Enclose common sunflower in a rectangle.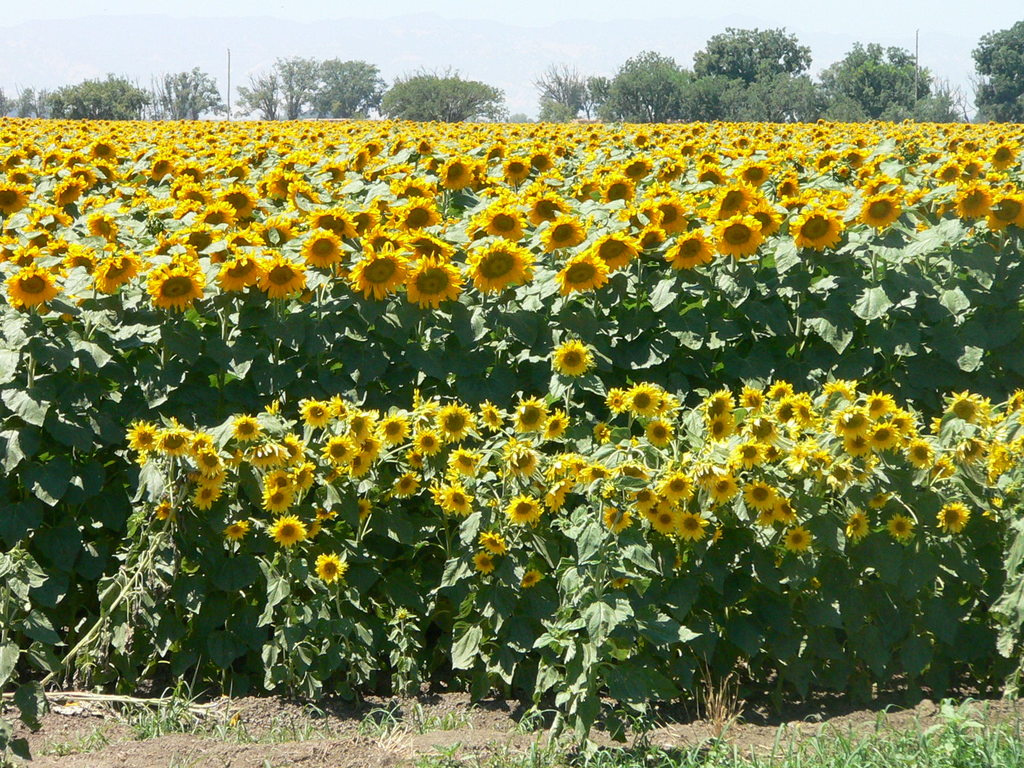
x1=913, y1=444, x2=936, y2=473.
